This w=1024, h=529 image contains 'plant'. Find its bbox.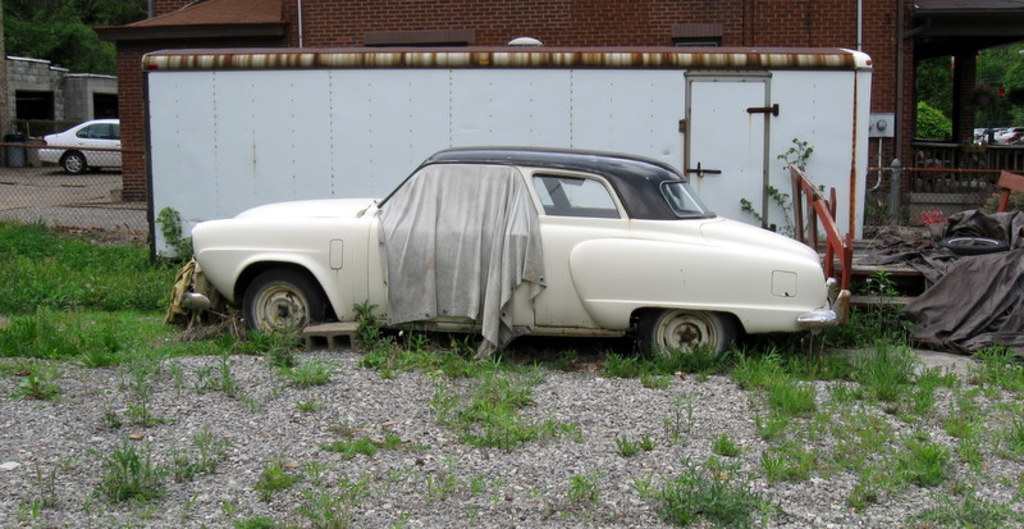
Rect(746, 136, 824, 237).
